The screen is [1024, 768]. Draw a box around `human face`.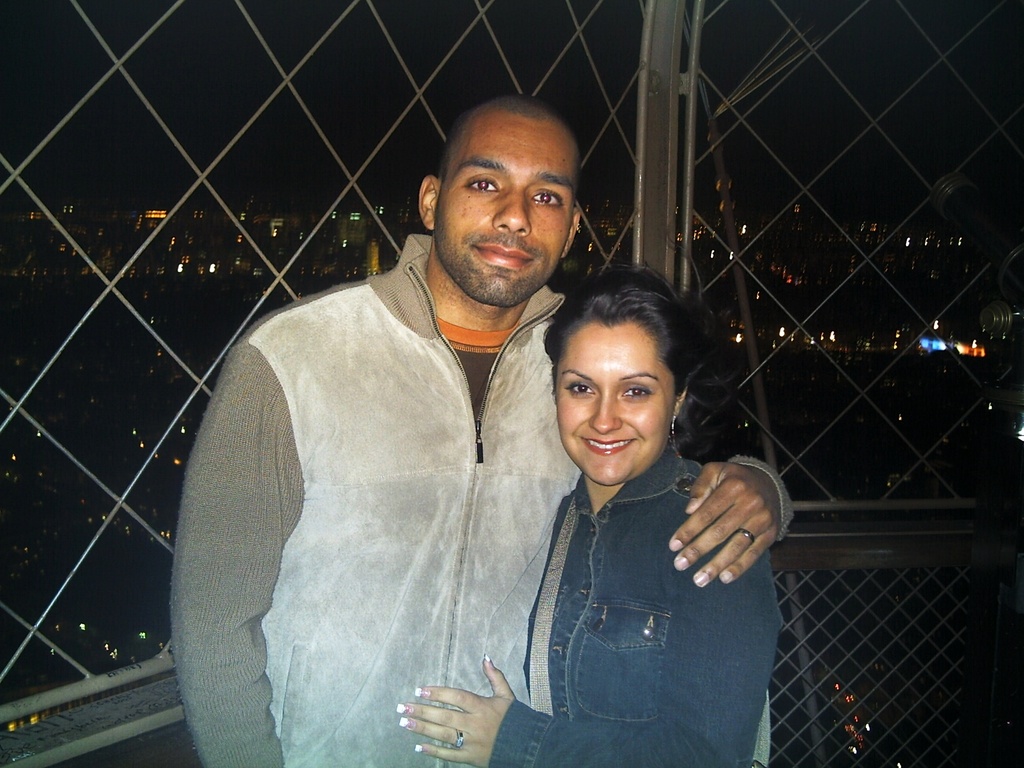
bbox=(436, 126, 579, 306).
